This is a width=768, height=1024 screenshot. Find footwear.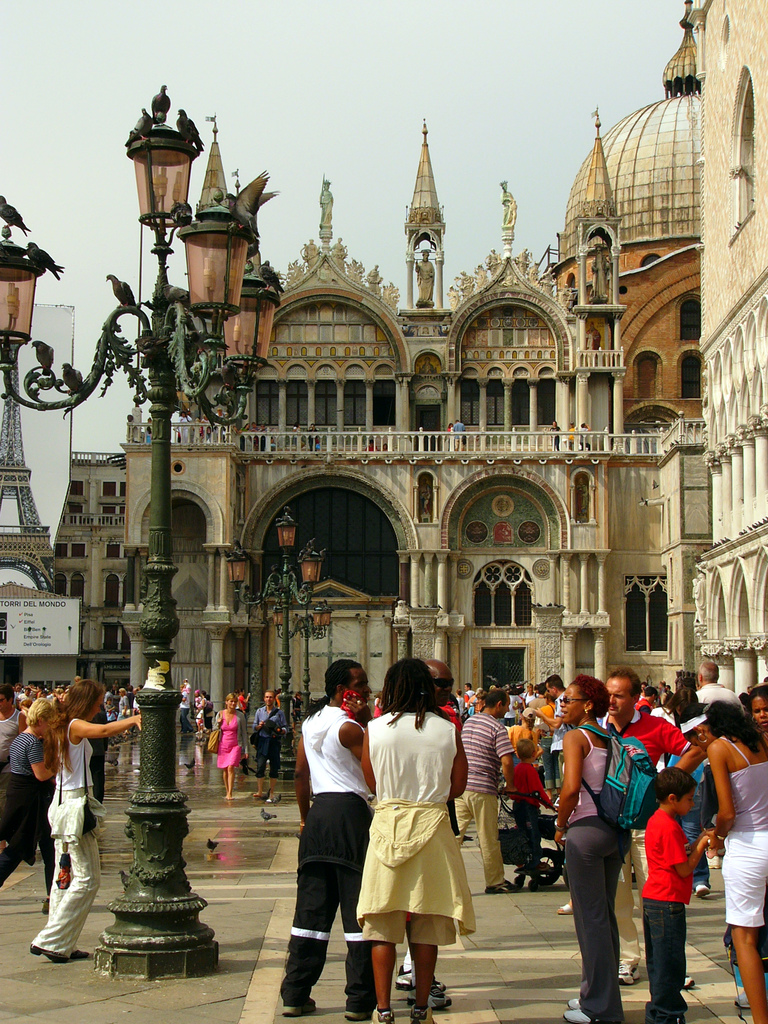
Bounding box: x1=692 y1=882 x2=706 y2=896.
